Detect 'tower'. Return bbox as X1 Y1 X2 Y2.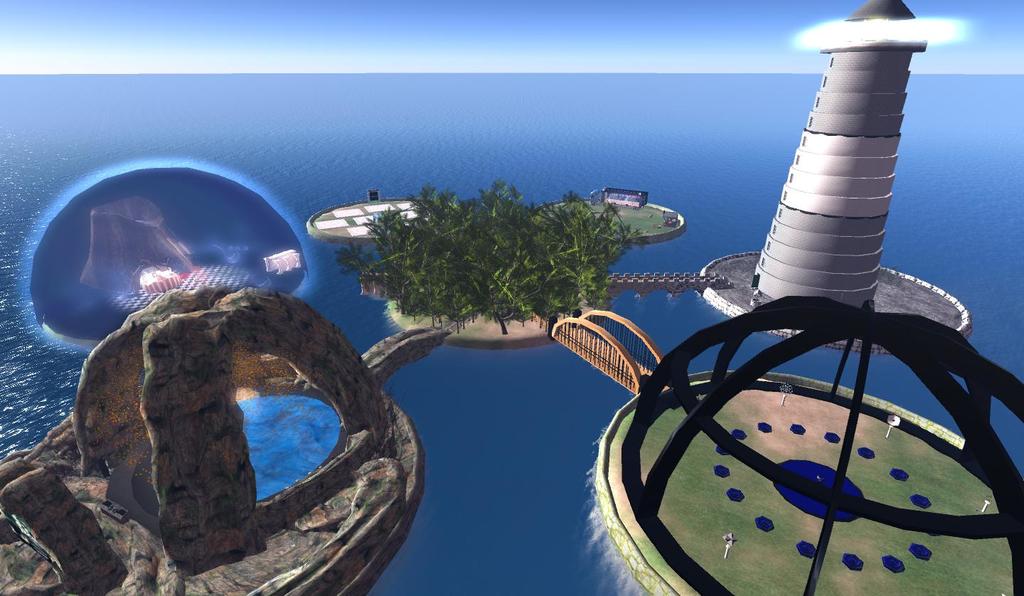
722 20 963 316.
